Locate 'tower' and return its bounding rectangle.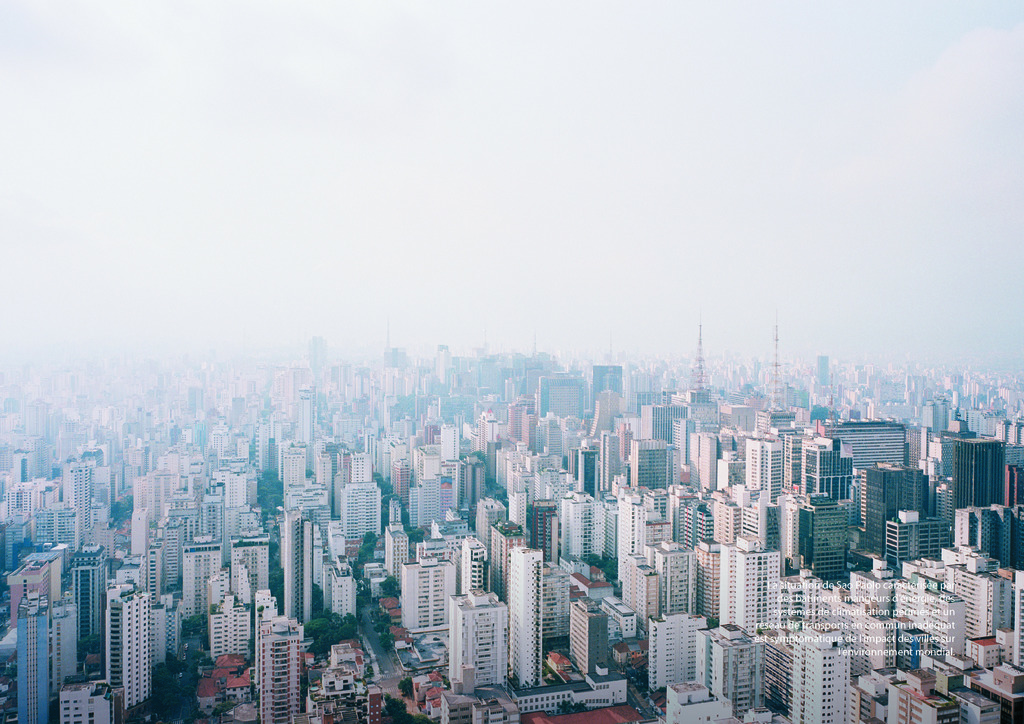
{"x1": 718, "y1": 539, "x2": 788, "y2": 639}.
